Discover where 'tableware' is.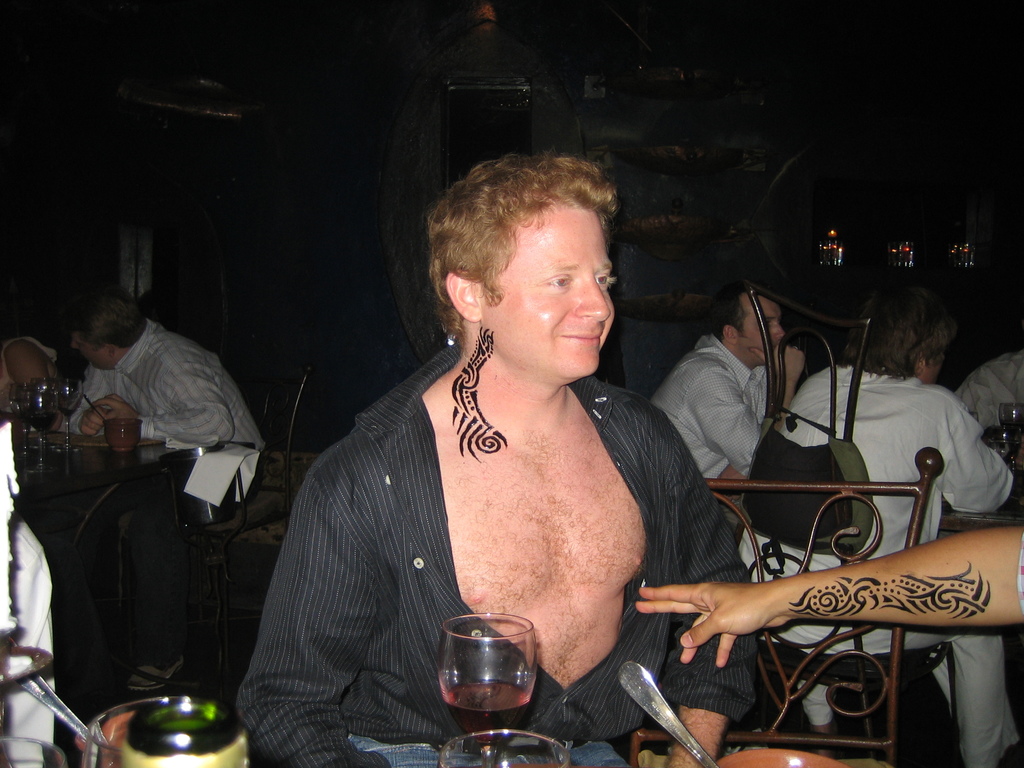
Discovered at [613, 662, 735, 767].
